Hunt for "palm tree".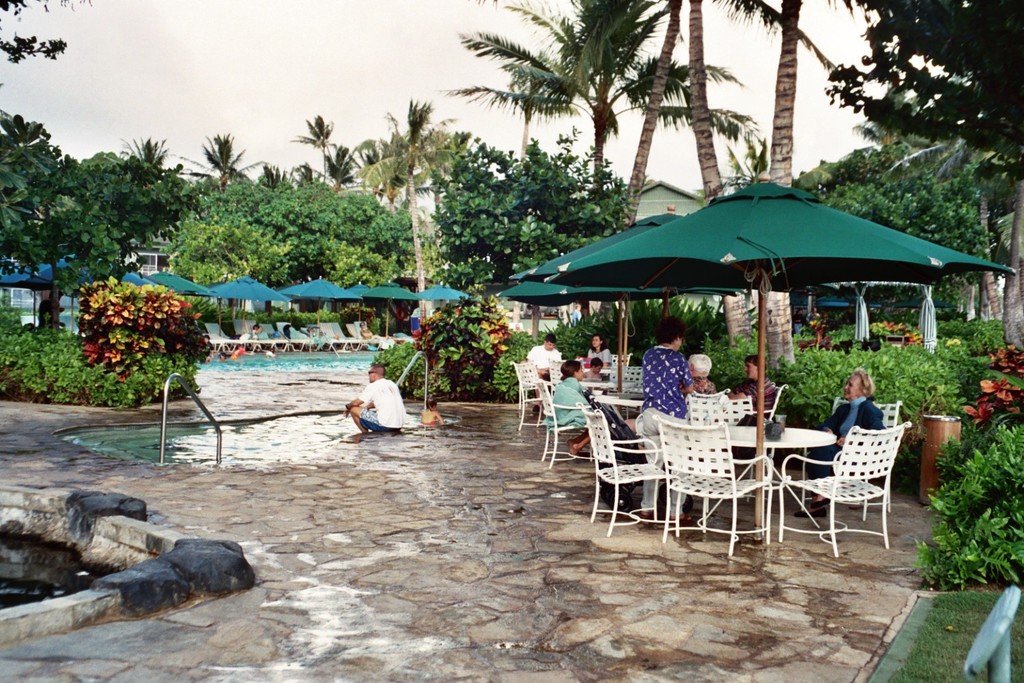
Hunted down at (left=641, top=0, right=791, bottom=189).
